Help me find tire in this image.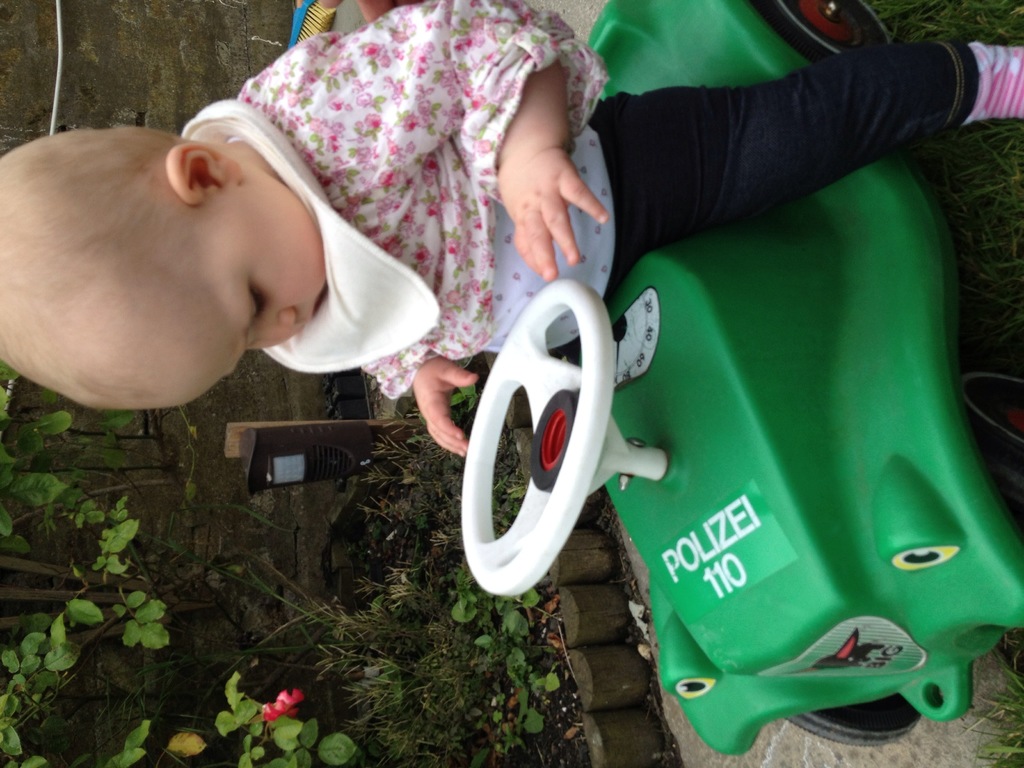
Found it: (x1=751, y1=0, x2=900, y2=65).
